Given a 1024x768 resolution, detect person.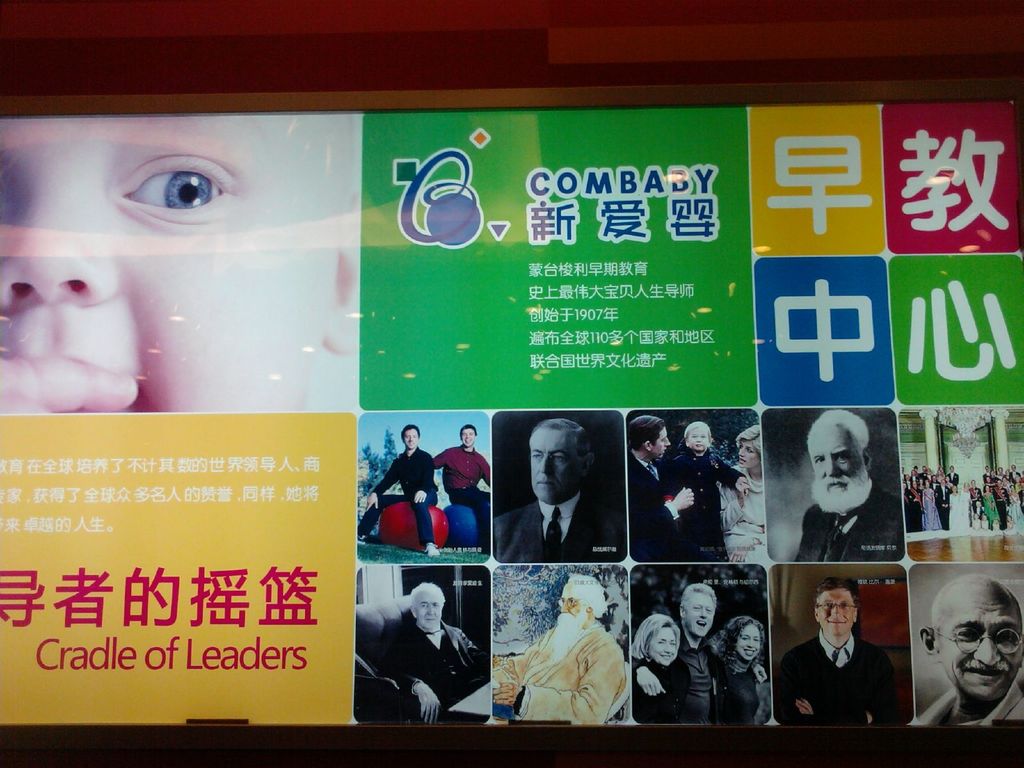
box(705, 616, 775, 728).
